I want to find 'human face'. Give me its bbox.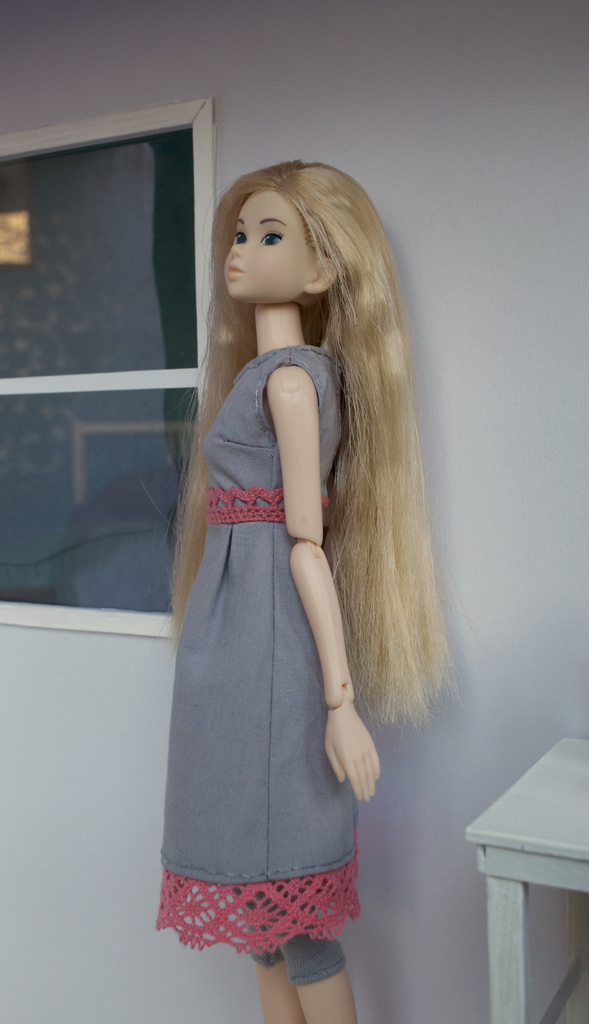
223 190 321 297.
